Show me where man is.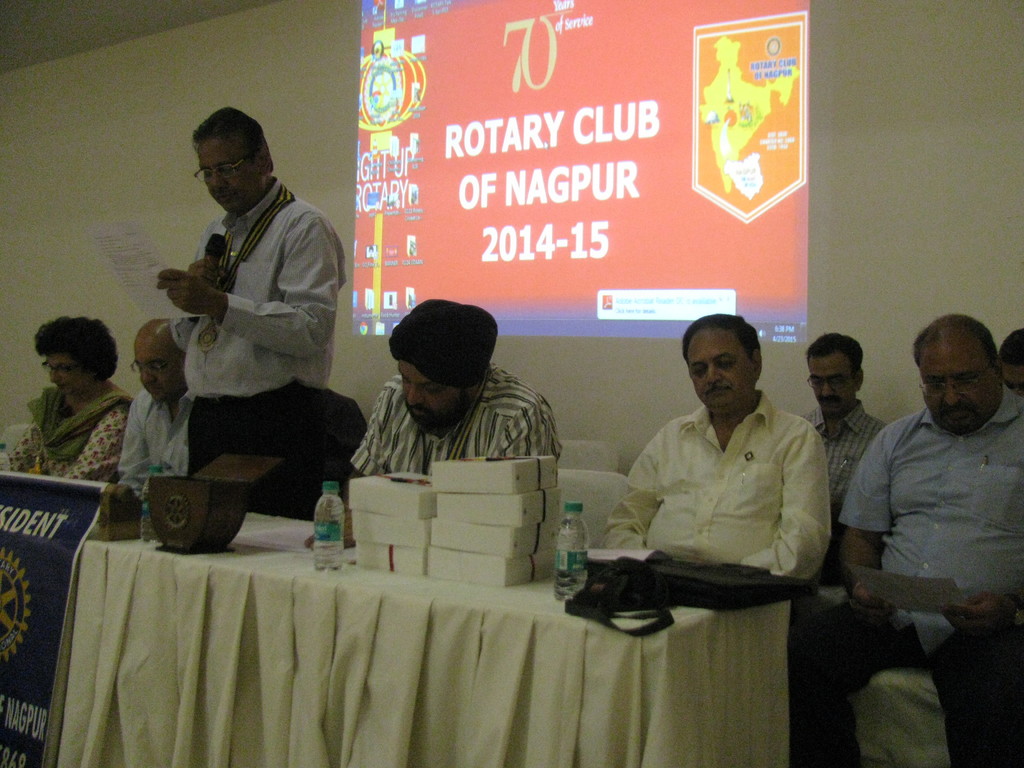
man is at BBox(785, 310, 1023, 767).
